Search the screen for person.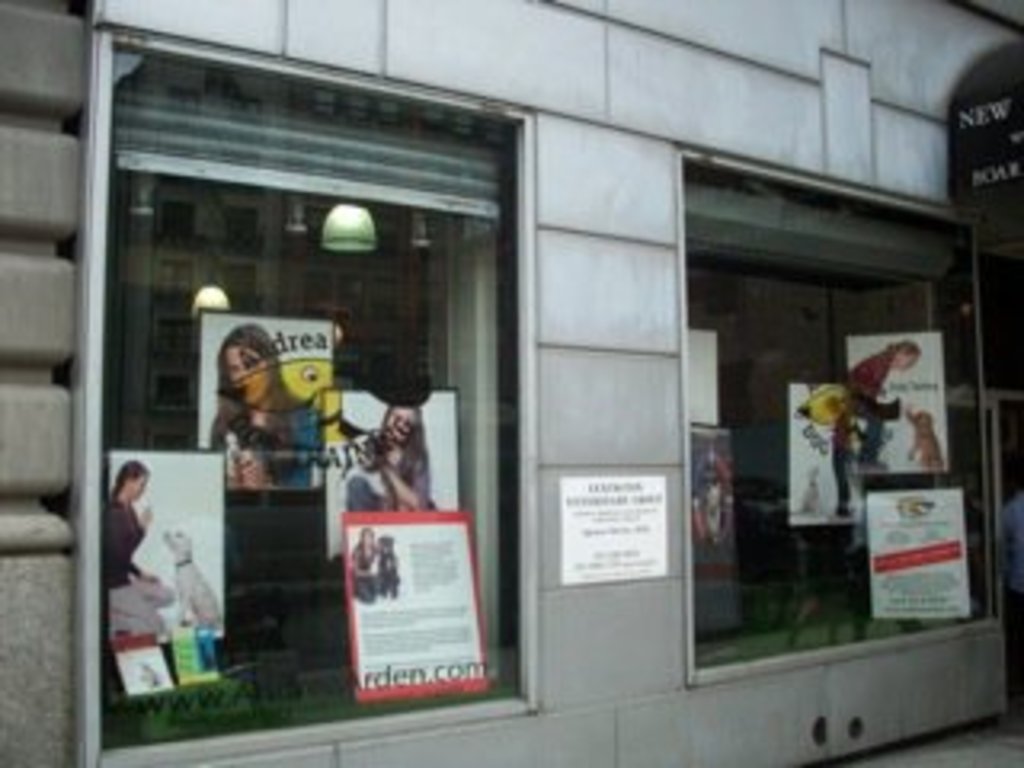
Found at (826, 336, 922, 515).
